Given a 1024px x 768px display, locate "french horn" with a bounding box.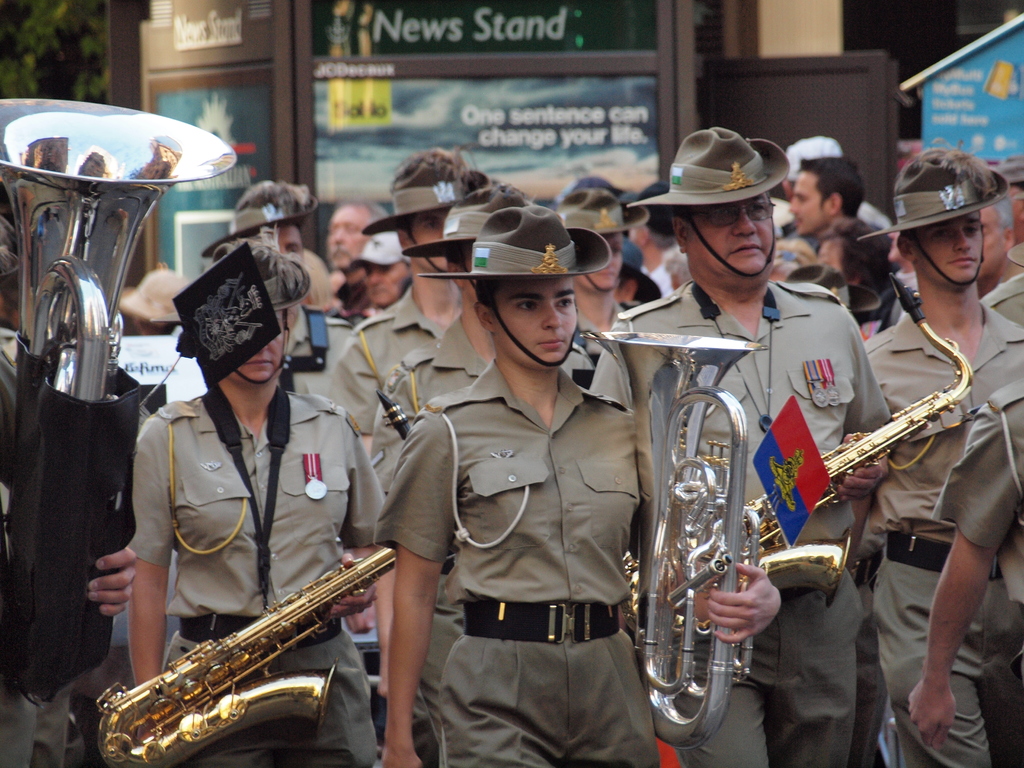
Located: [x1=639, y1=355, x2=765, y2=729].
